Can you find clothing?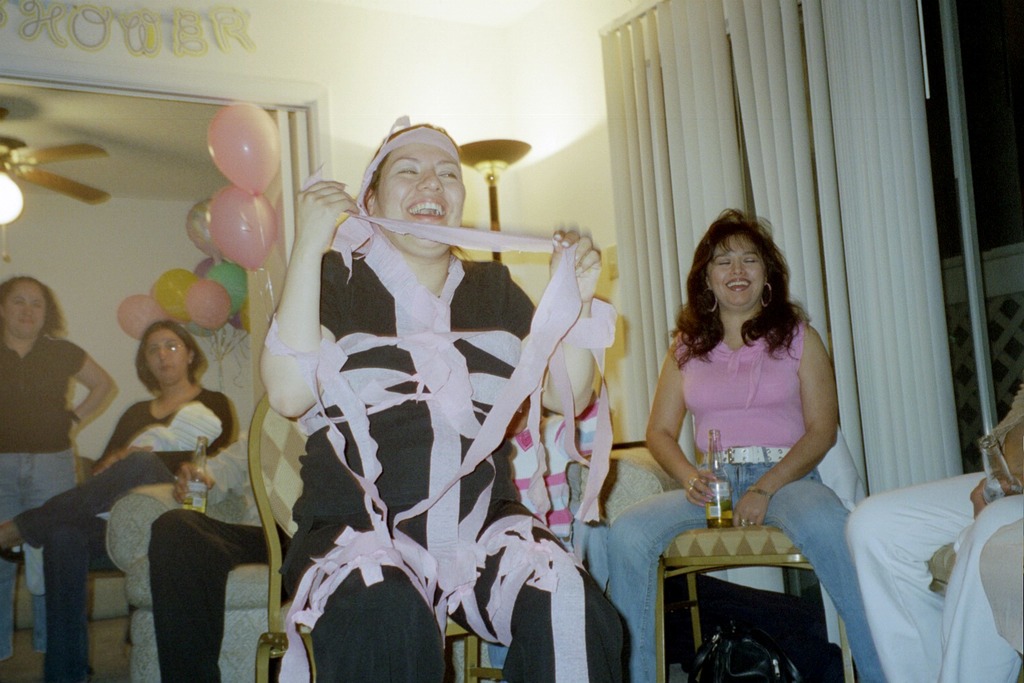
Yes, bounding box: l=603, t=315, r=887, b=682.
